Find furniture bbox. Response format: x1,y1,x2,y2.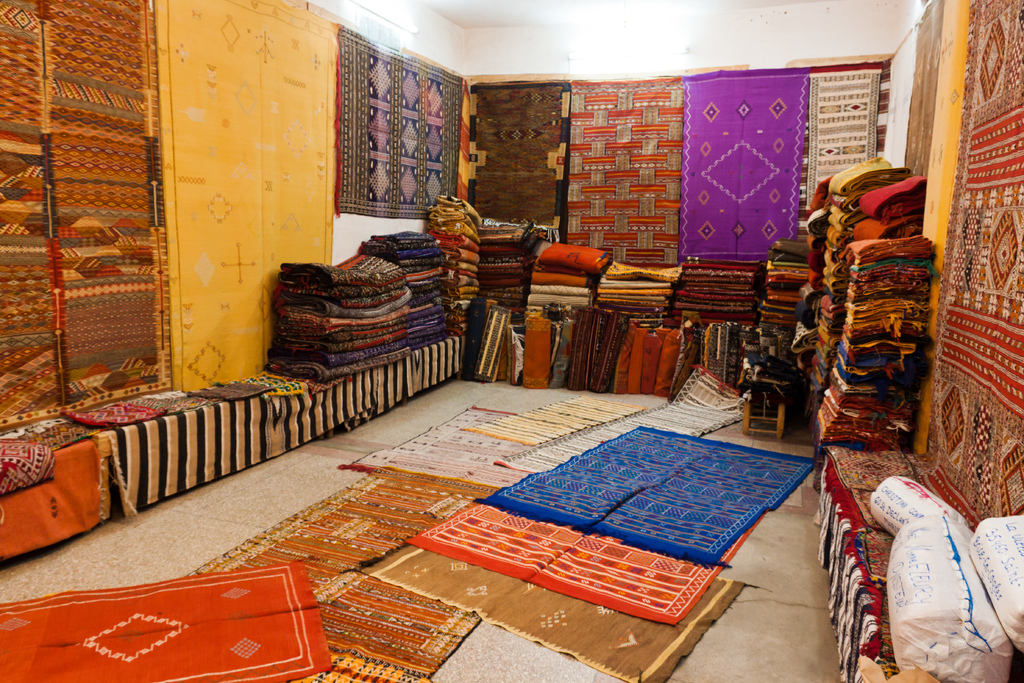
0,334,468,561.
